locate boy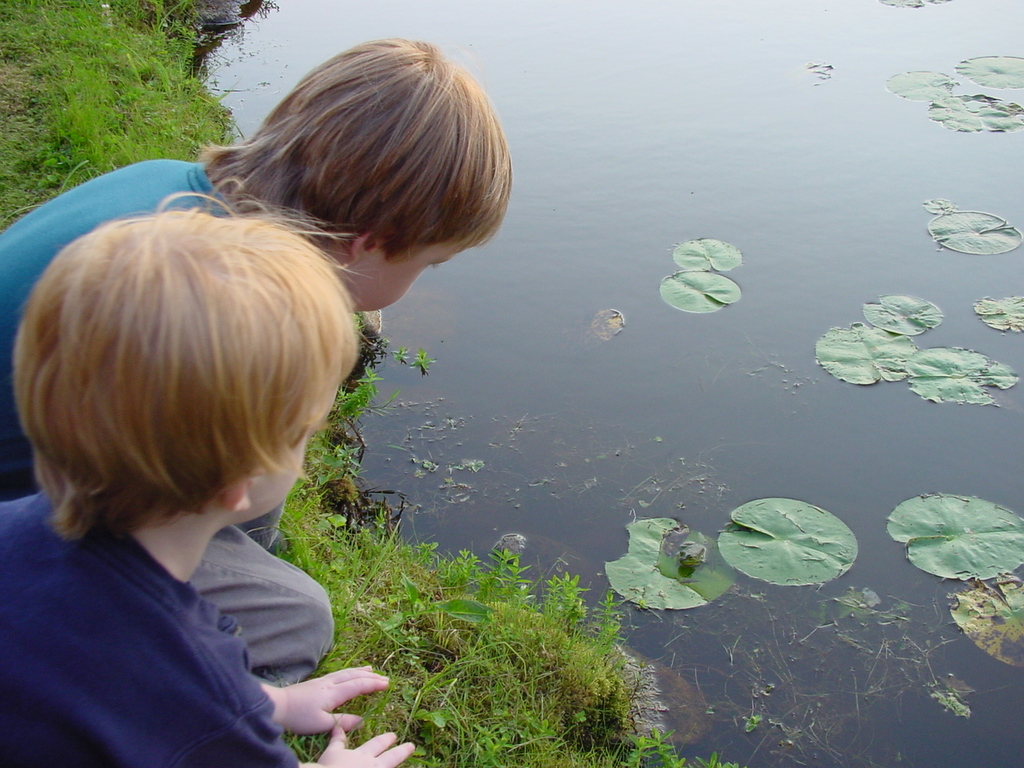
detection(0, 37, 511, 690)
